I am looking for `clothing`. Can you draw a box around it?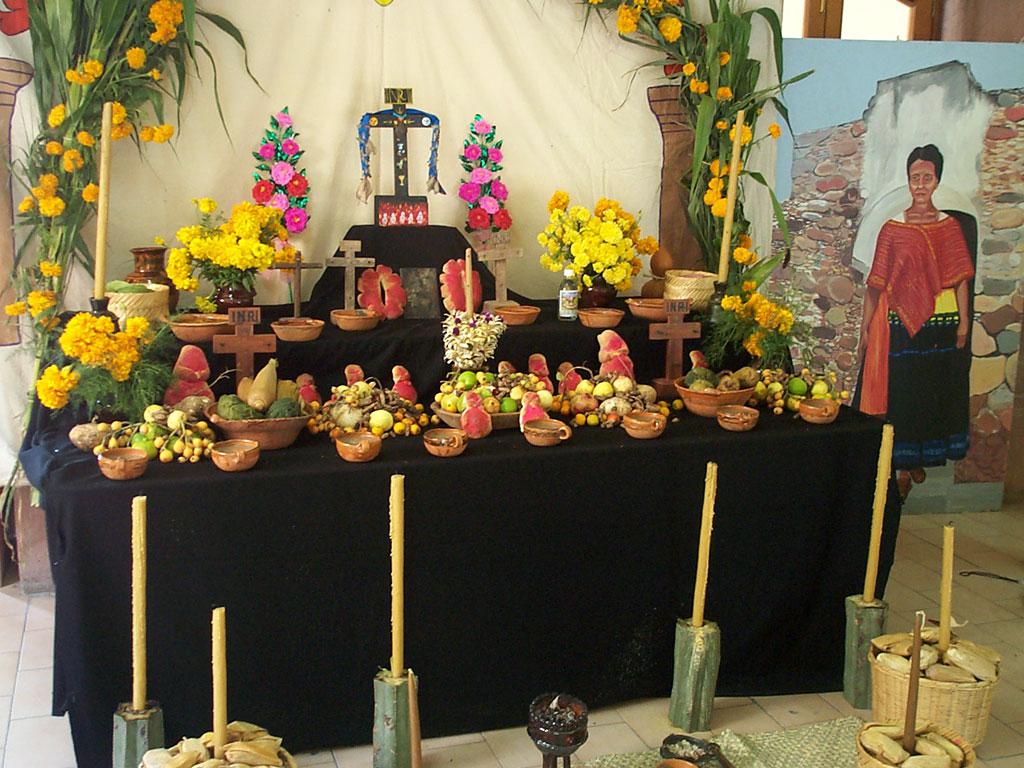
Sure, the bounding box is x1=862 y1=170 x2=974 y2=458.
